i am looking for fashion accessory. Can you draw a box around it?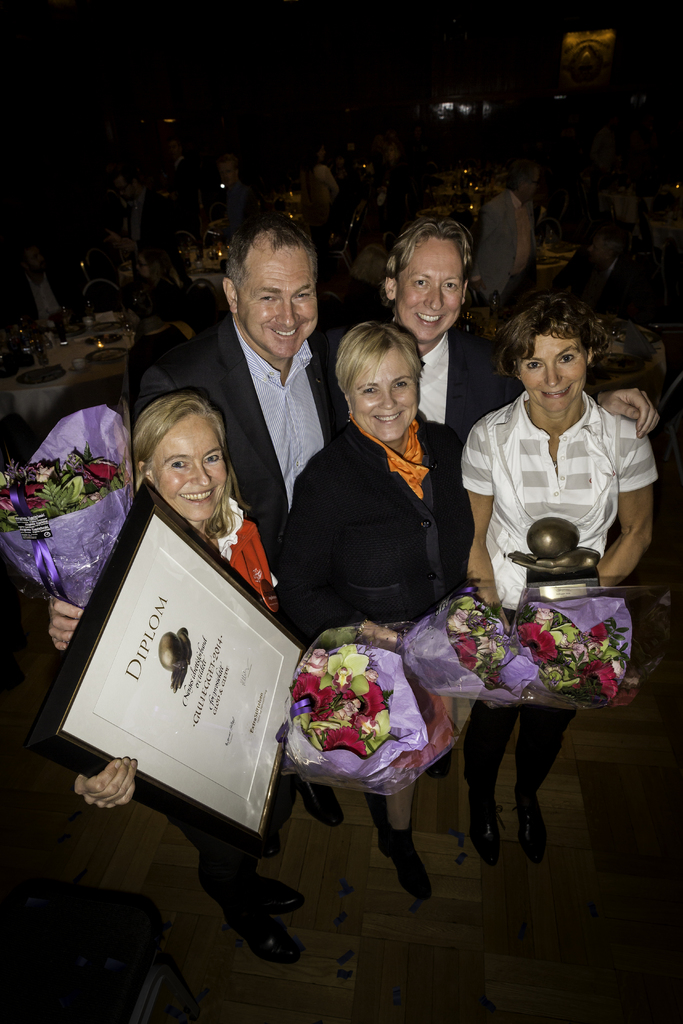
Sure, the bounding box is bbox=[465, 783, 509, 869].
